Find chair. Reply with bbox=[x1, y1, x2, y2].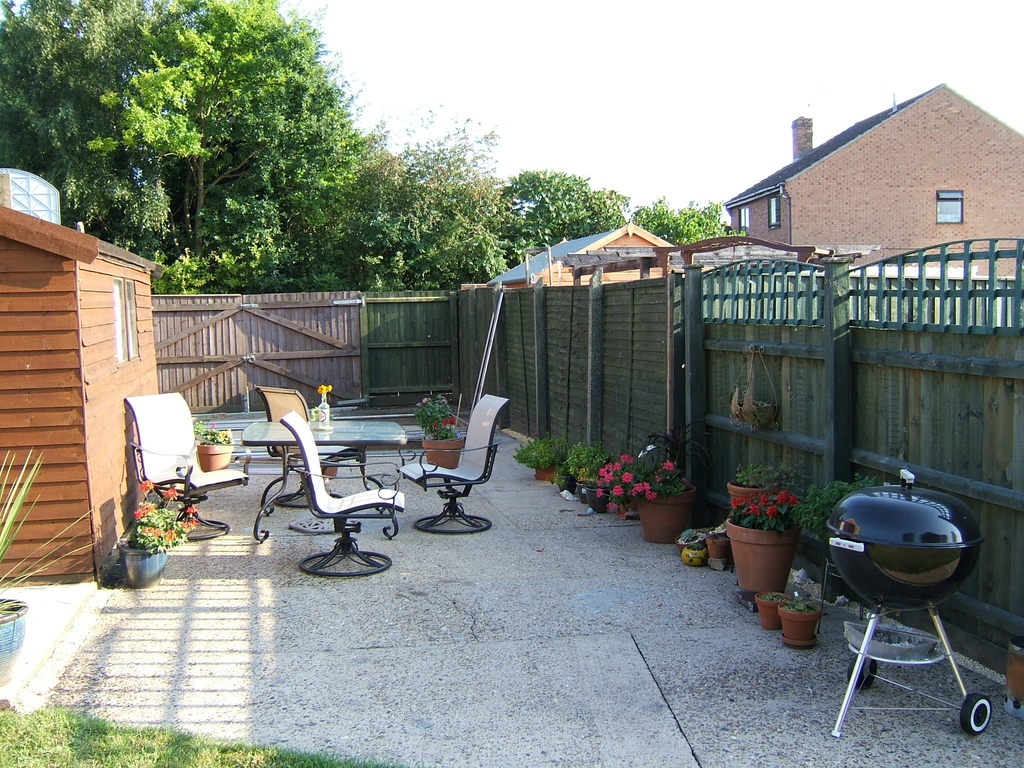
bbox=[397, 393, 515, 535].
